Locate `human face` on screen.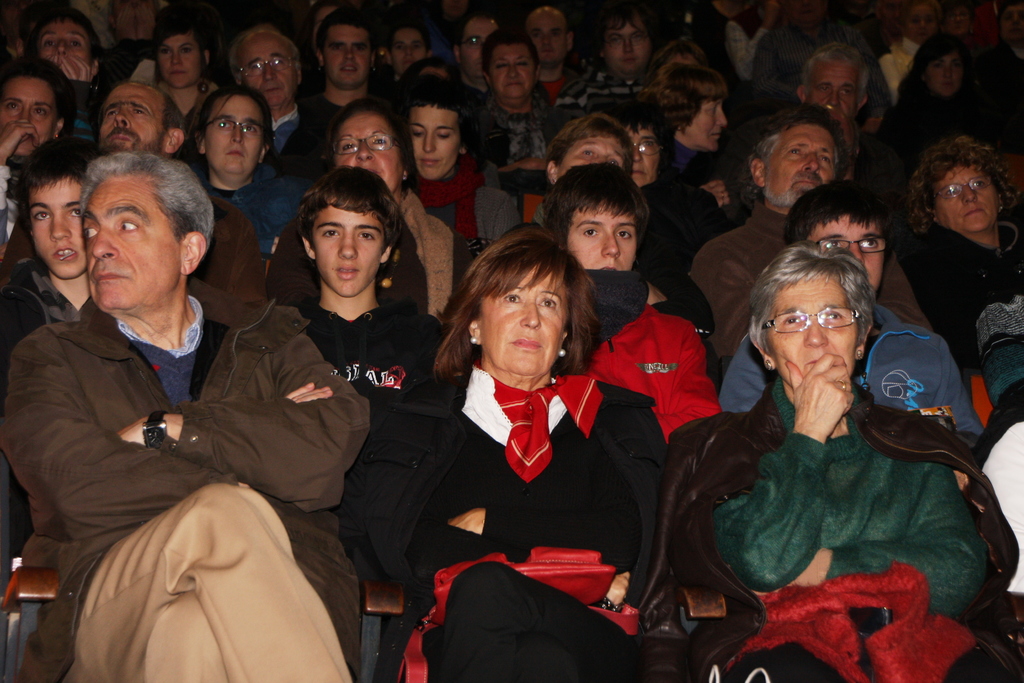
On screen at bbox(940, 8, 972, 37).
